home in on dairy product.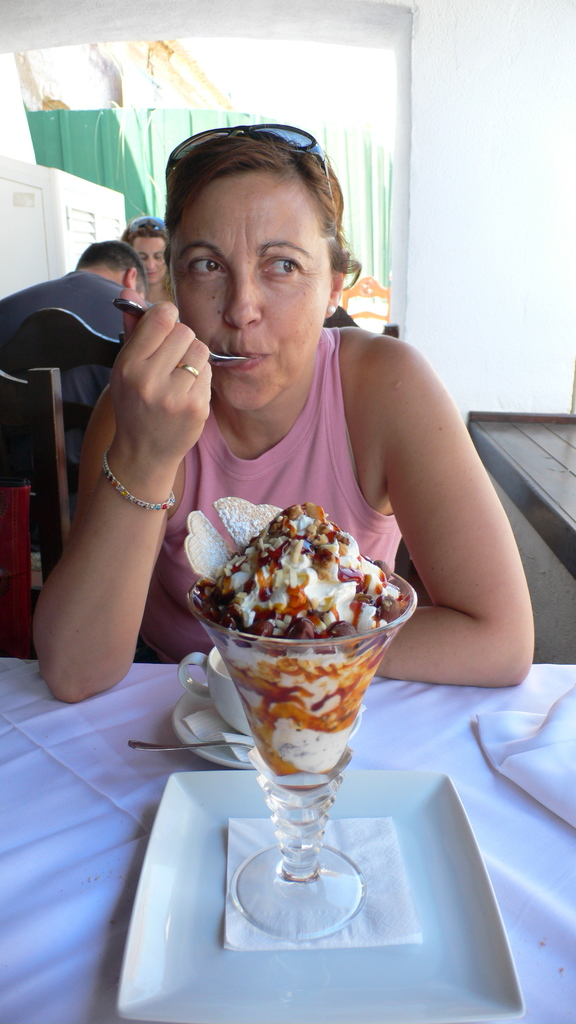
Homed in at left=179, top=493, right=418, bottom=715.
